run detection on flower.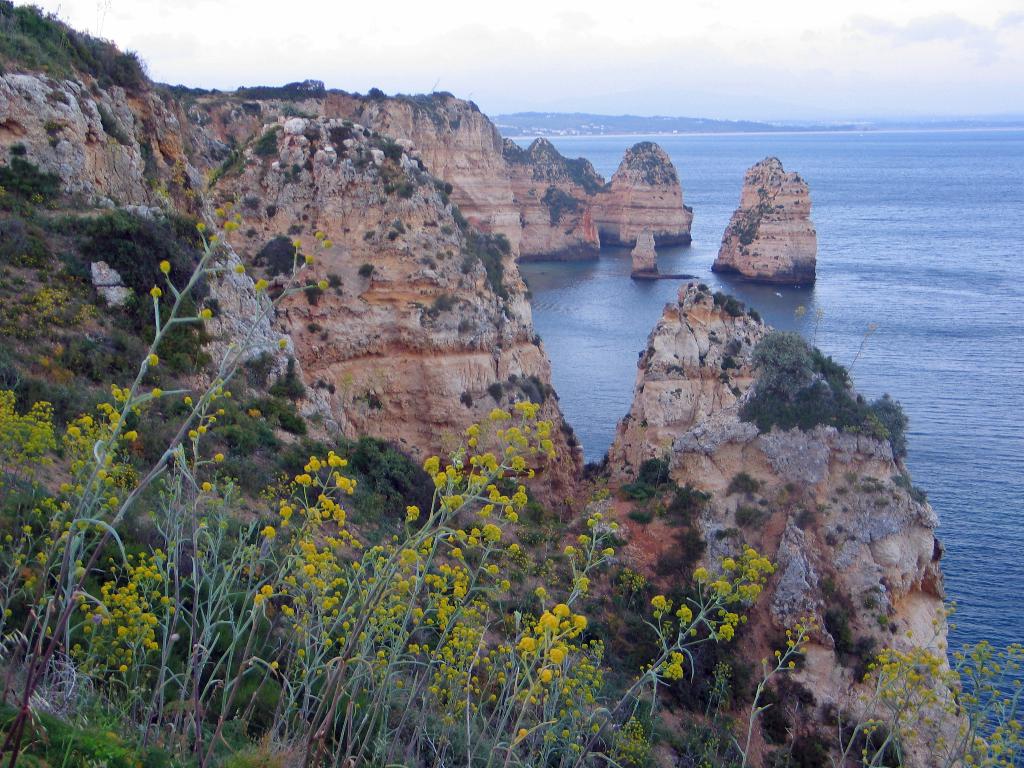
Result: bbox=[297, 475, 316, 492].
